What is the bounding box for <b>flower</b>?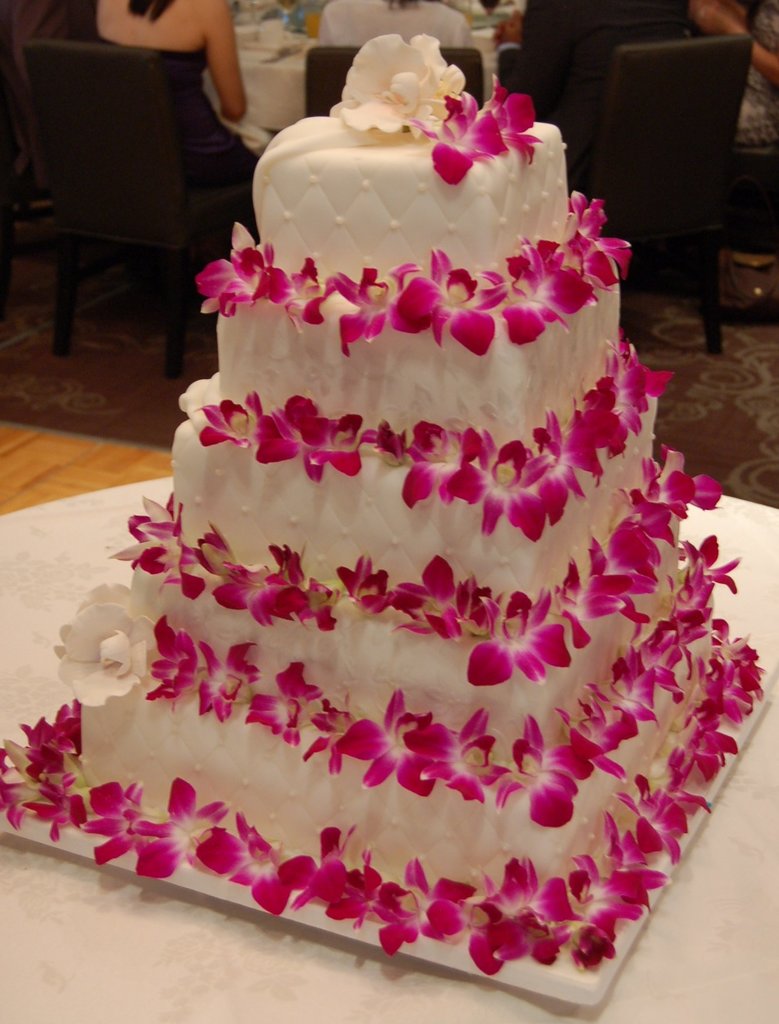
[42, 579, 161, 721].
